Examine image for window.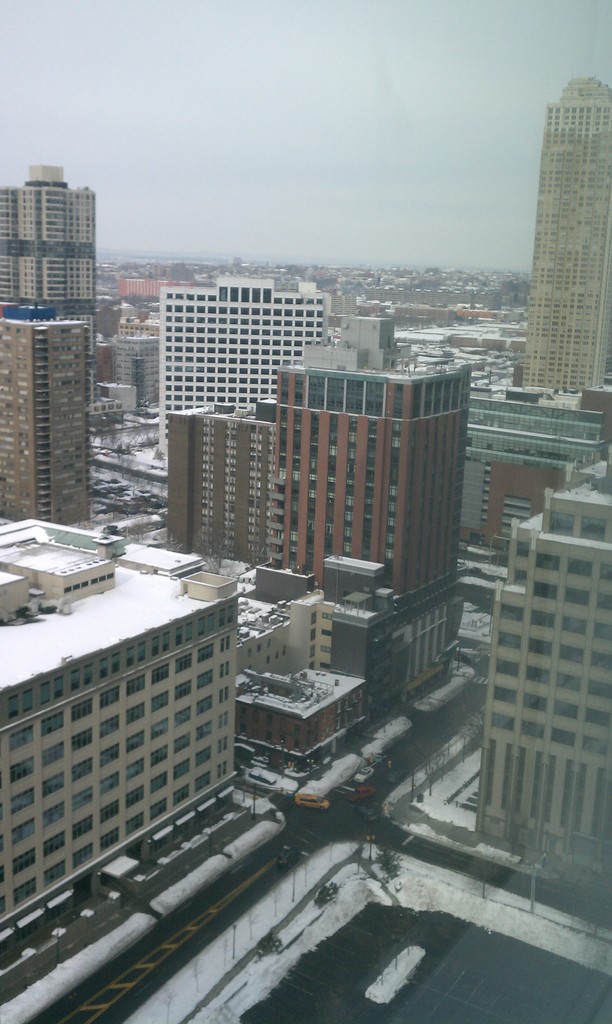
Examination result: box=[148, 796, 167, 819].
